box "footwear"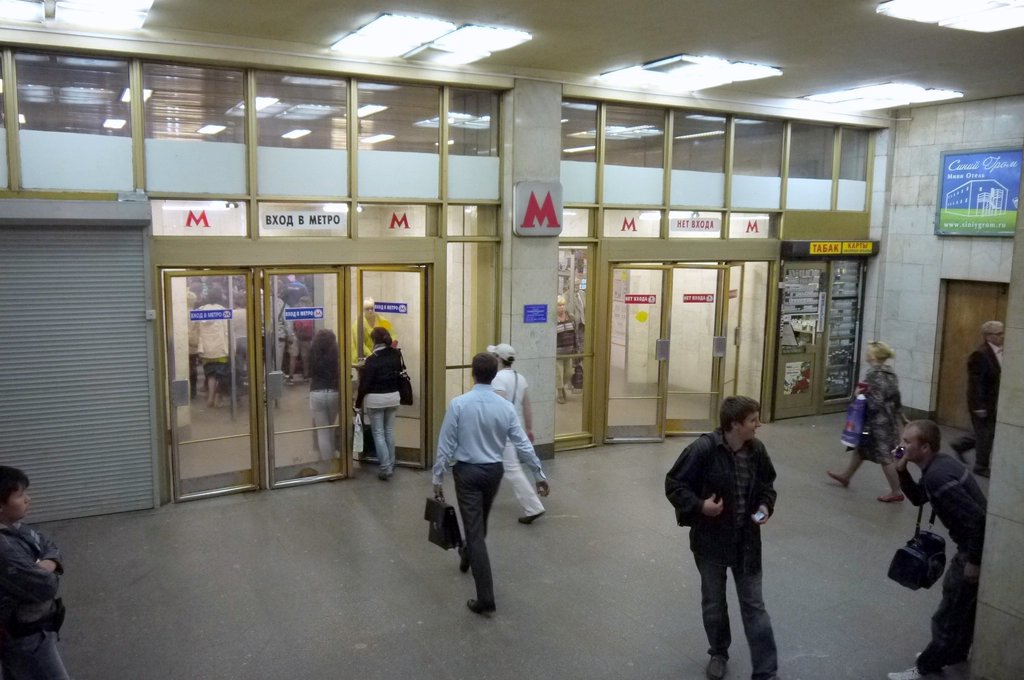
(885,665,920,679)
